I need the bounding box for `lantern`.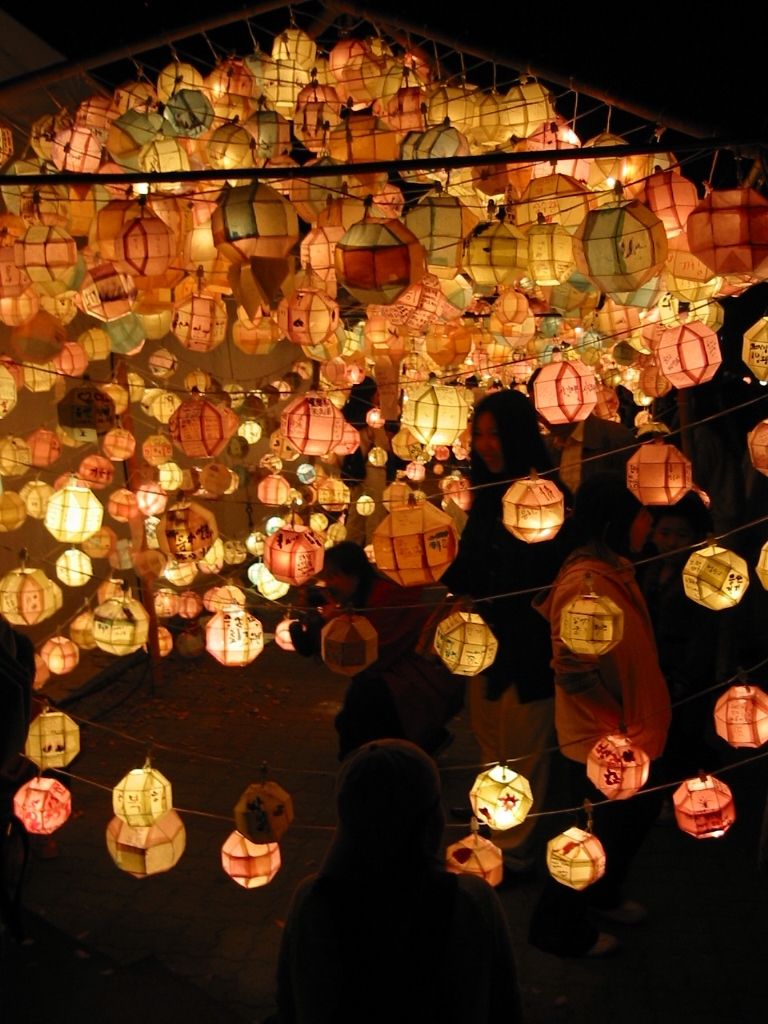
Here it is: 275:618:309:650.
